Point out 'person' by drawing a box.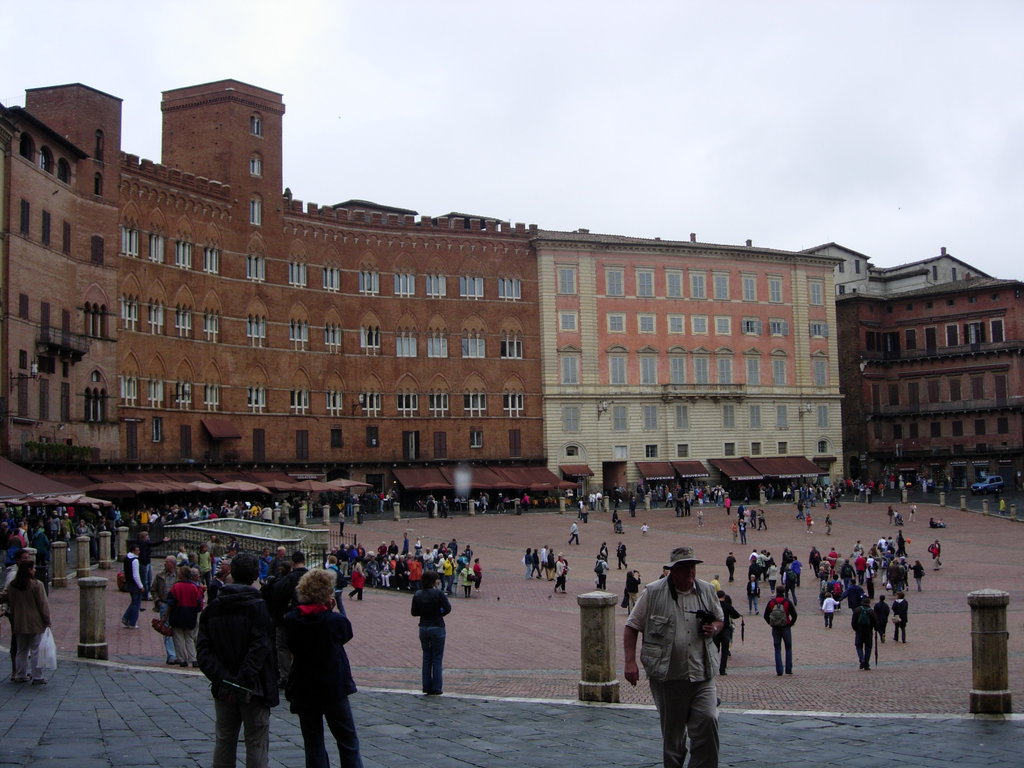
box(823, 591, 839, 625).
